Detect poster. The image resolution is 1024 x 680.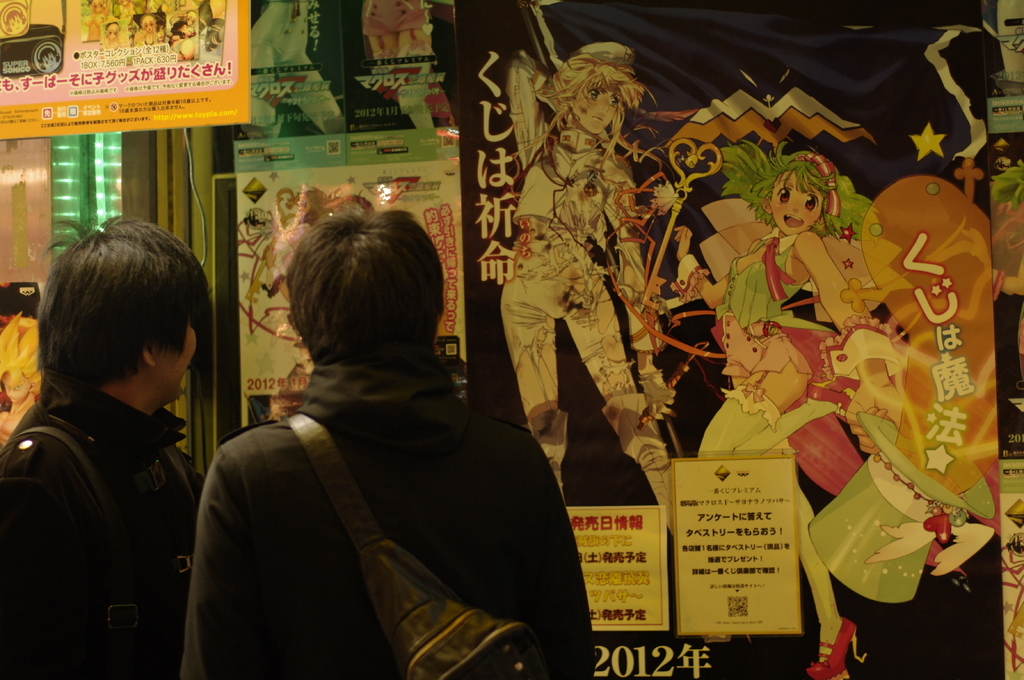
pyautogui.locateOnScreen(227, 0, 460, 176).
